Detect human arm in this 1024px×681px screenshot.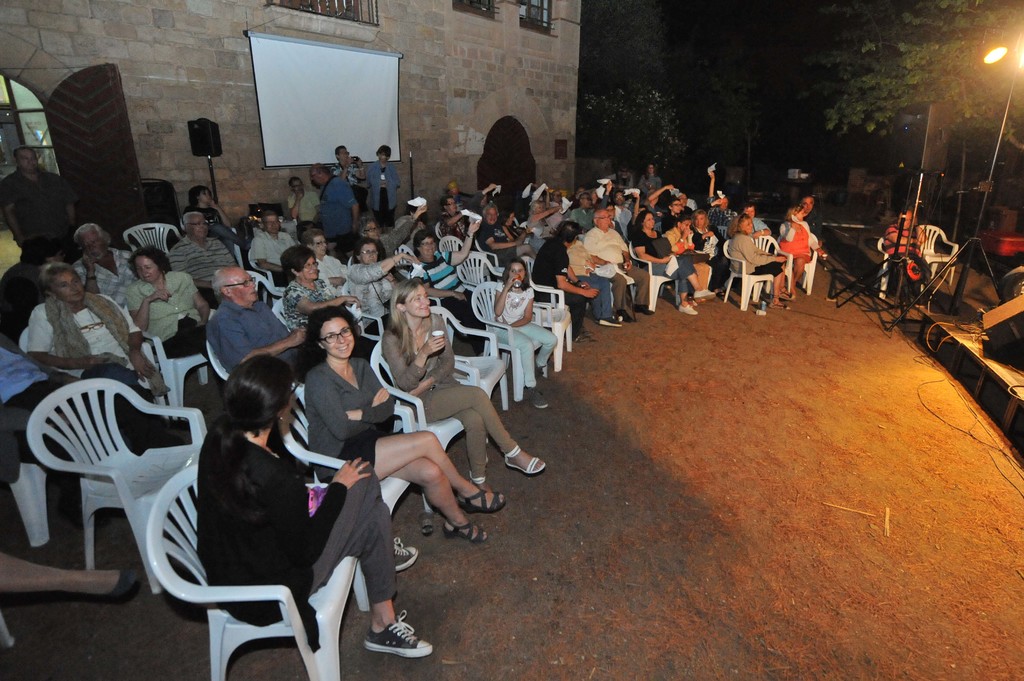
Detection: x1=566 y1=257 x2=589 y2=291.
